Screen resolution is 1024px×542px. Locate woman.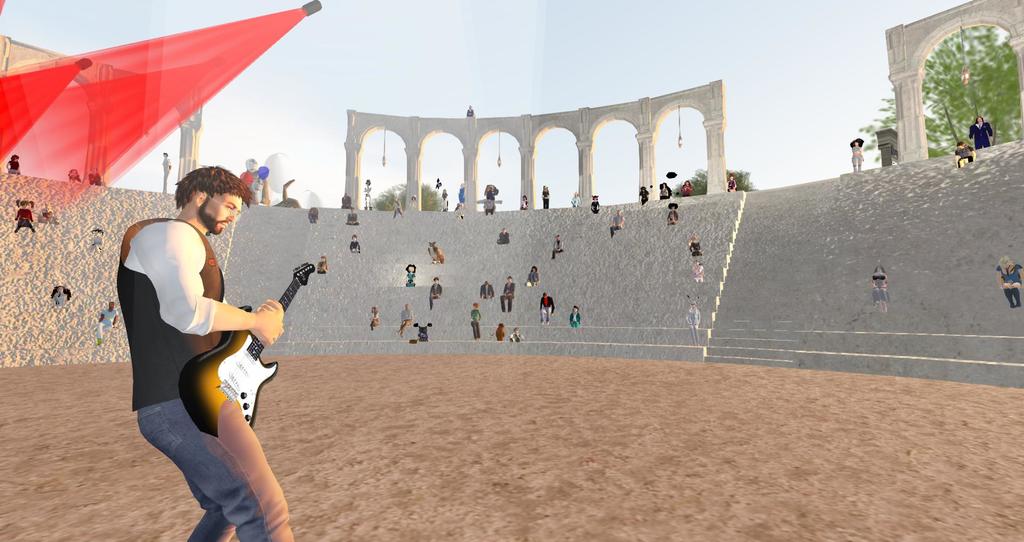
{"left": 689, "top": 235, "right": 701, "bottom": 257}.
